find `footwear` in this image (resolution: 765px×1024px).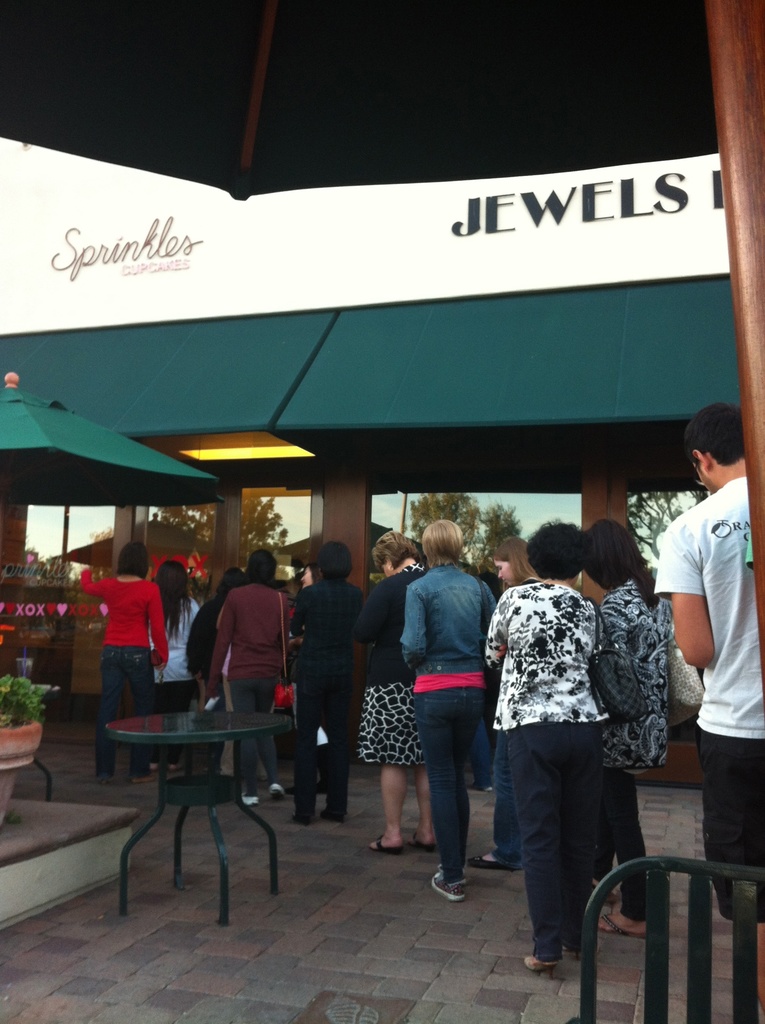
(369,834,408,855).
